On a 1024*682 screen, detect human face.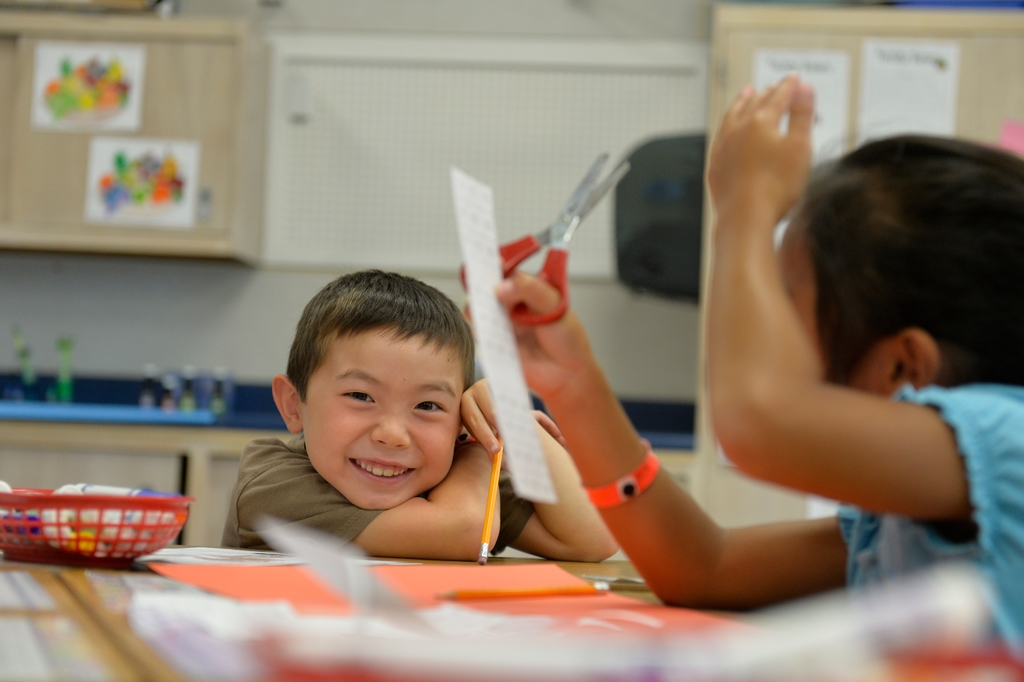
bbox=[299, 322, 468, 510].
